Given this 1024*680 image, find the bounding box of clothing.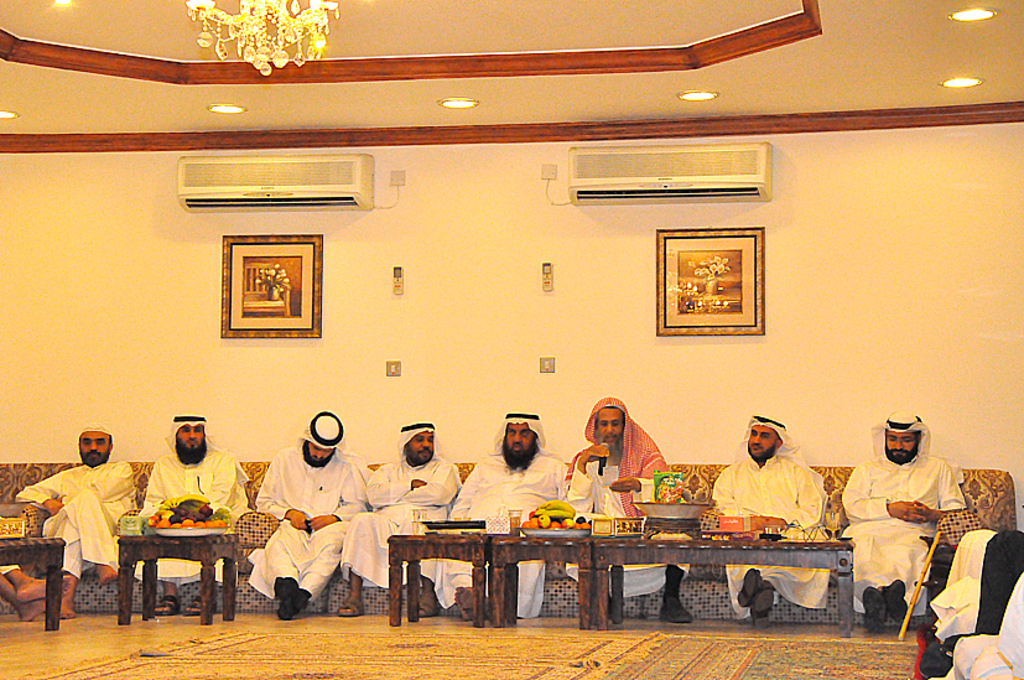
bbox(246, 411, 367, 602).
